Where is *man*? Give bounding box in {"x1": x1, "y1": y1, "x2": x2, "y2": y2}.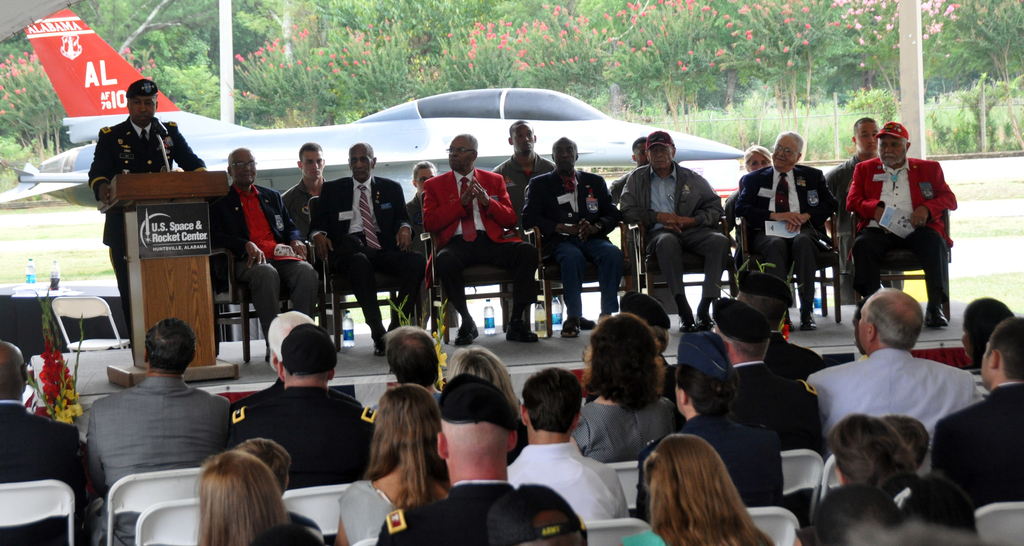
{"x1": 379, "y1": 375, "x2": 516, "y2": 545}.
